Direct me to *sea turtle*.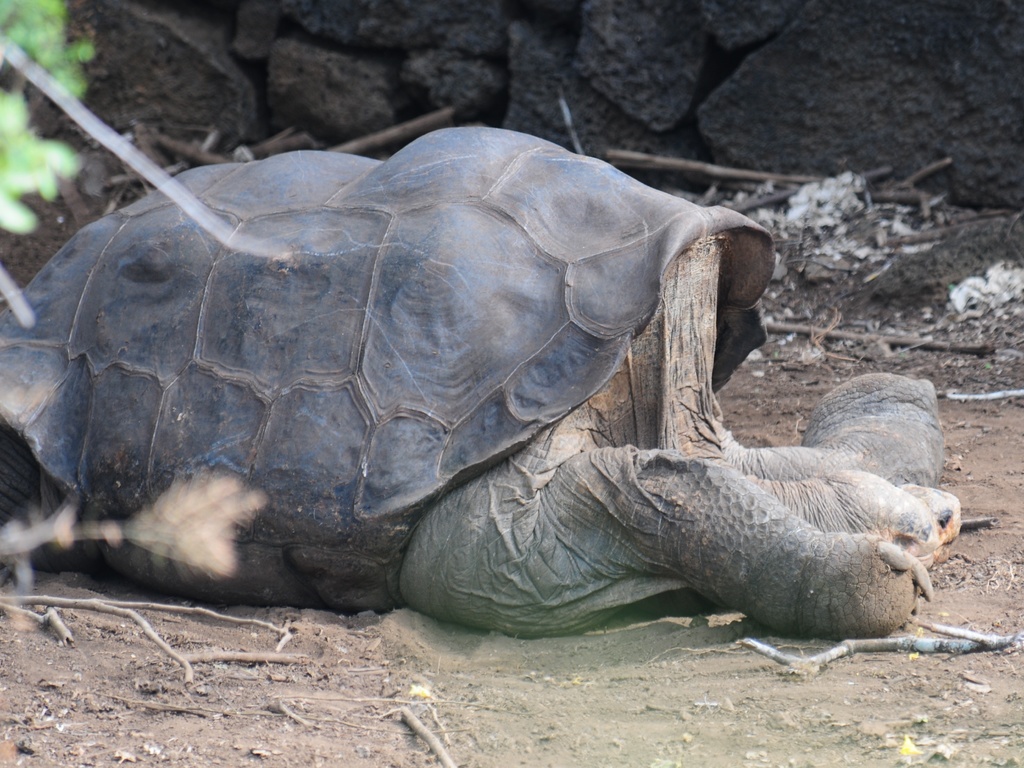
Direction: bbox=[0, 123, 964, 644].
